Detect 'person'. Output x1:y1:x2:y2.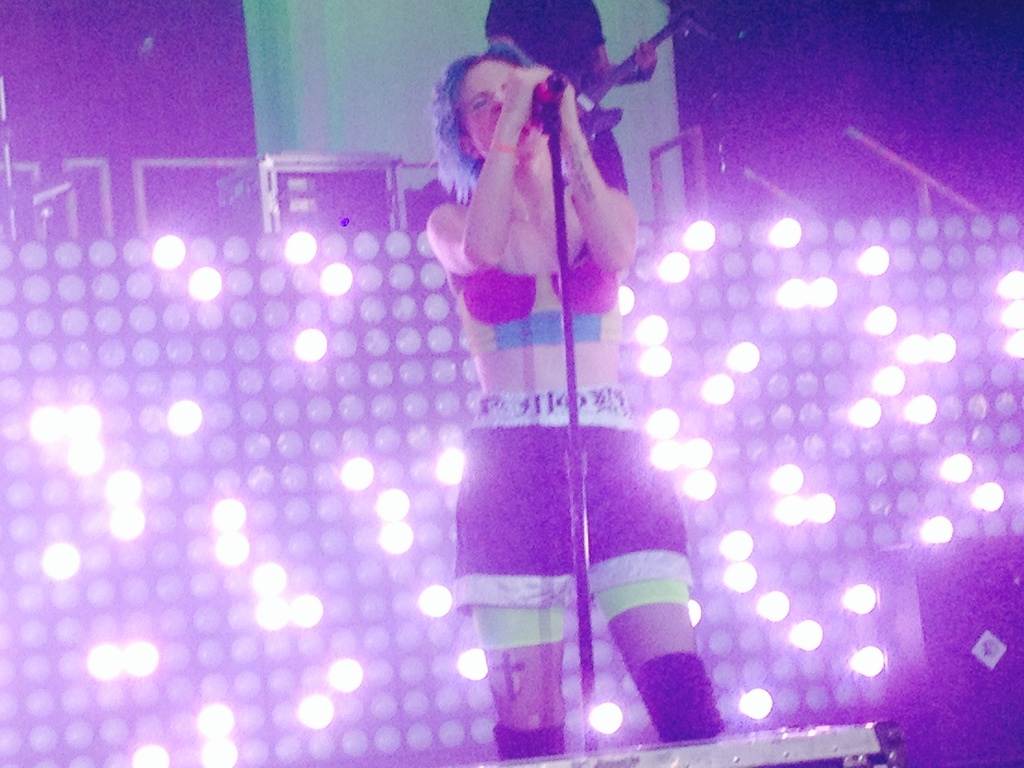
396:6:687:657.
